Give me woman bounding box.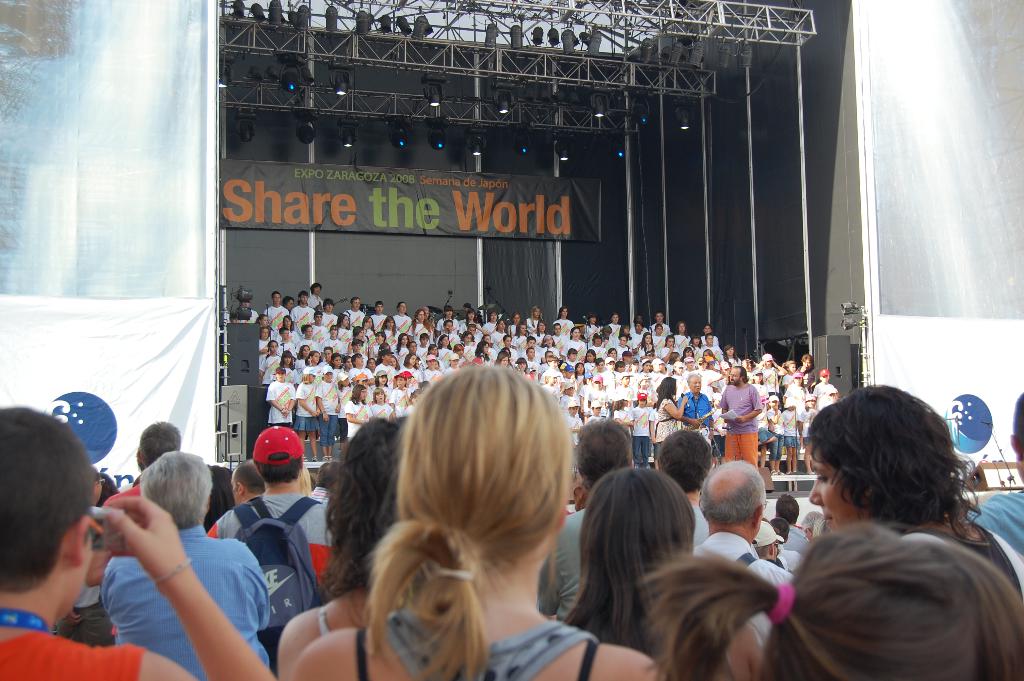
<box>478,336,493,366</box>.
